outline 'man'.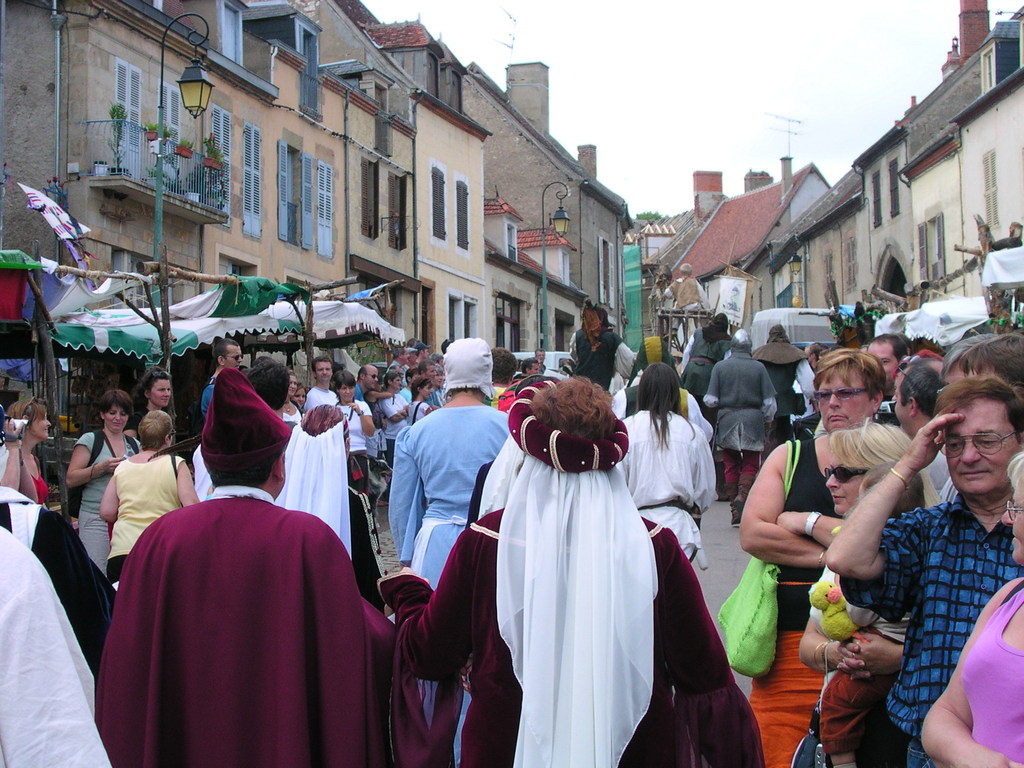
Outline: (751,321,824,463).
